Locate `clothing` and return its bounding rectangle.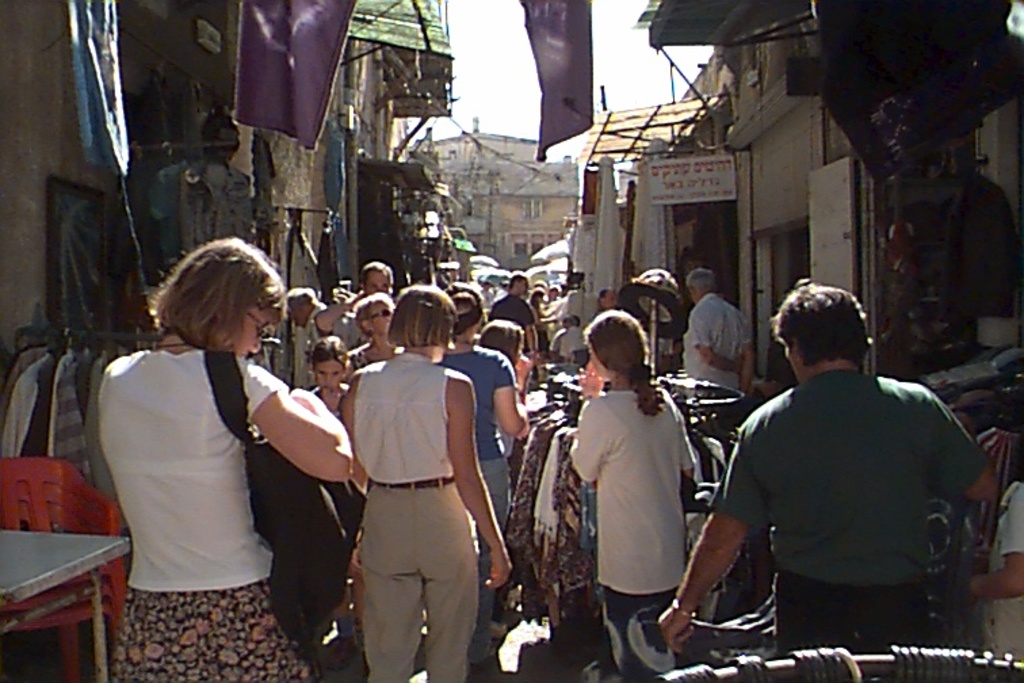
rect(570, 389, 707, 576).
